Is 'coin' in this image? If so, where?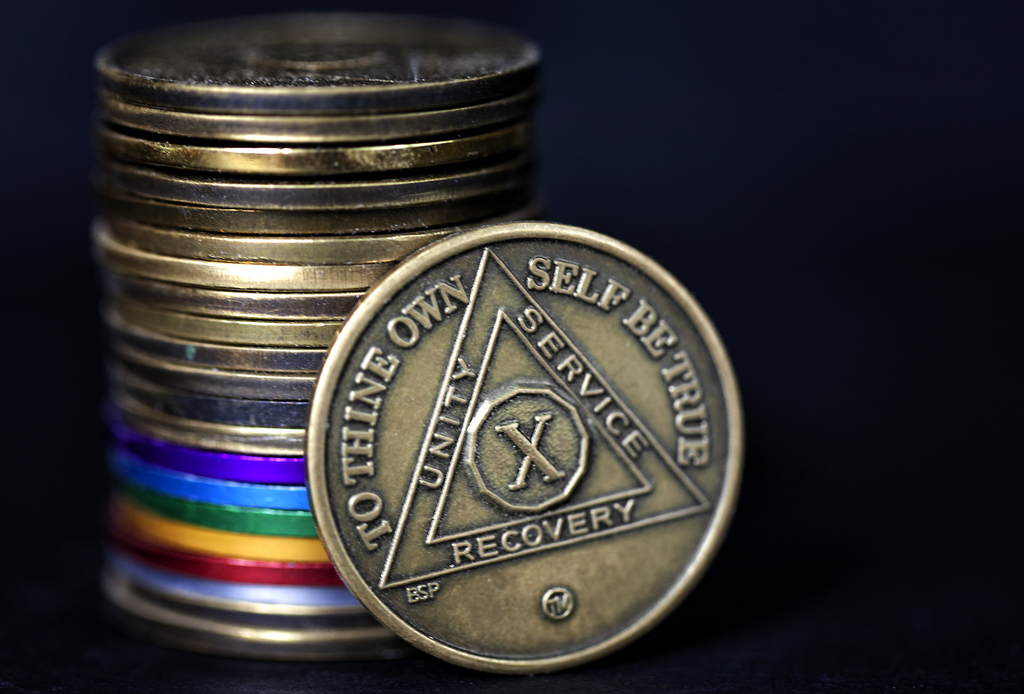
Yes, at {"left": 304, "top": 219, "right": 741, "bottom": 675}.
